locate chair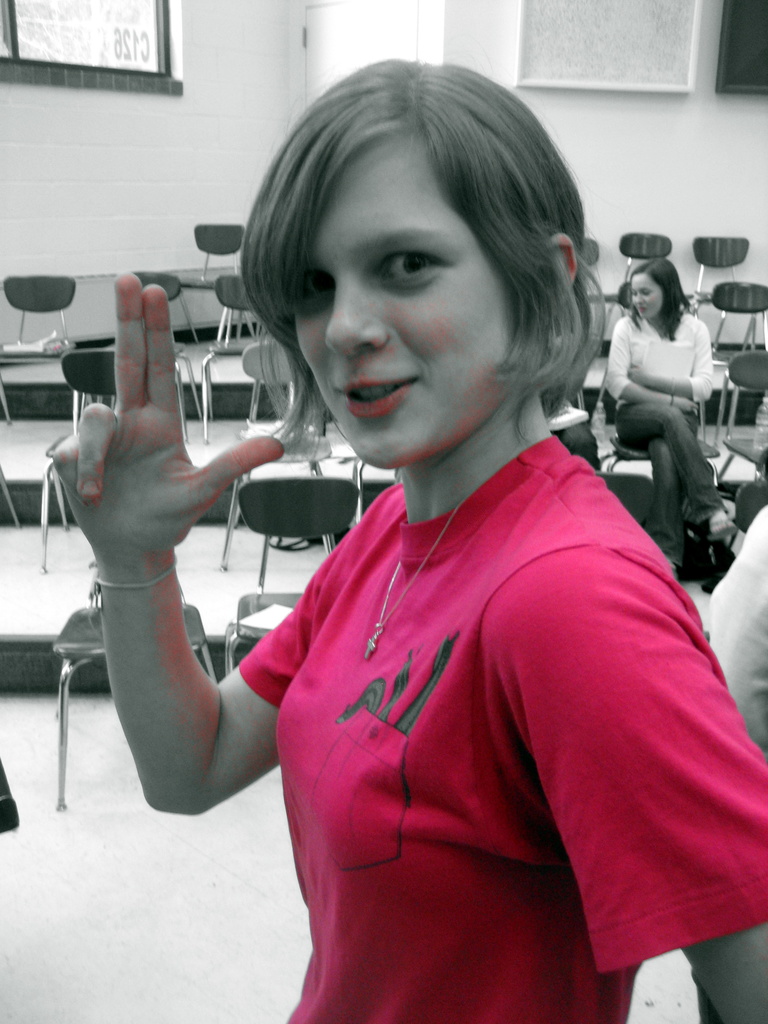
[x1=591, y1=470, x2=652, y2=536]
